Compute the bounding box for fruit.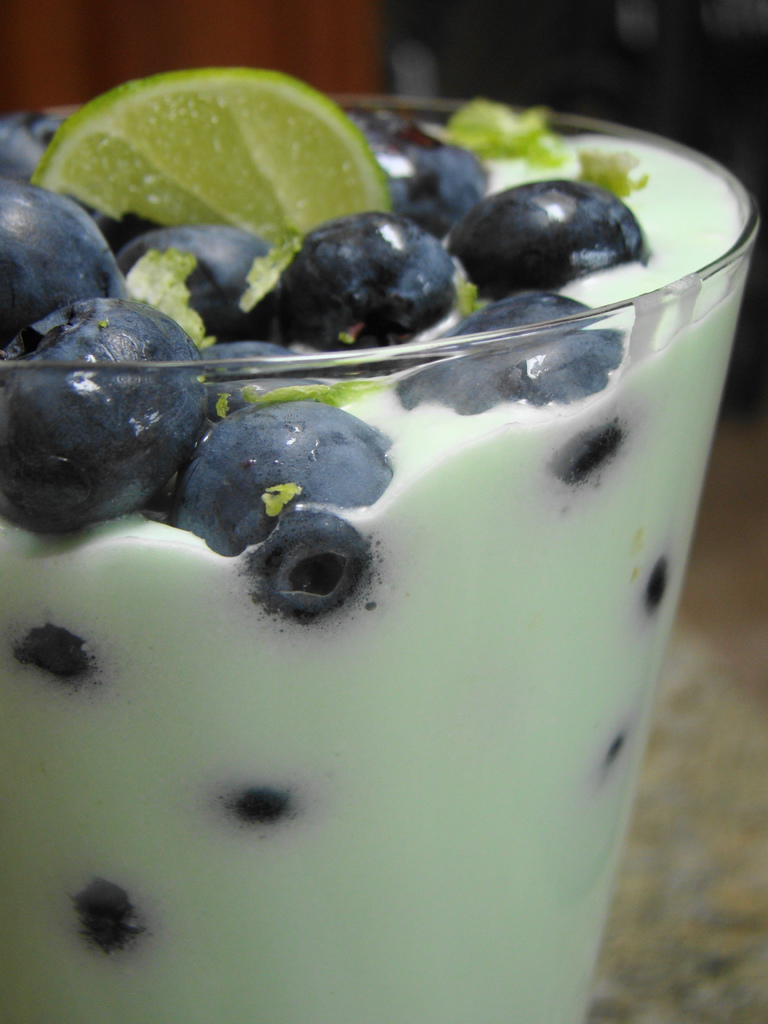
{"x1": 226, "y1": 784, "x2": 296, "y2": 821}.
